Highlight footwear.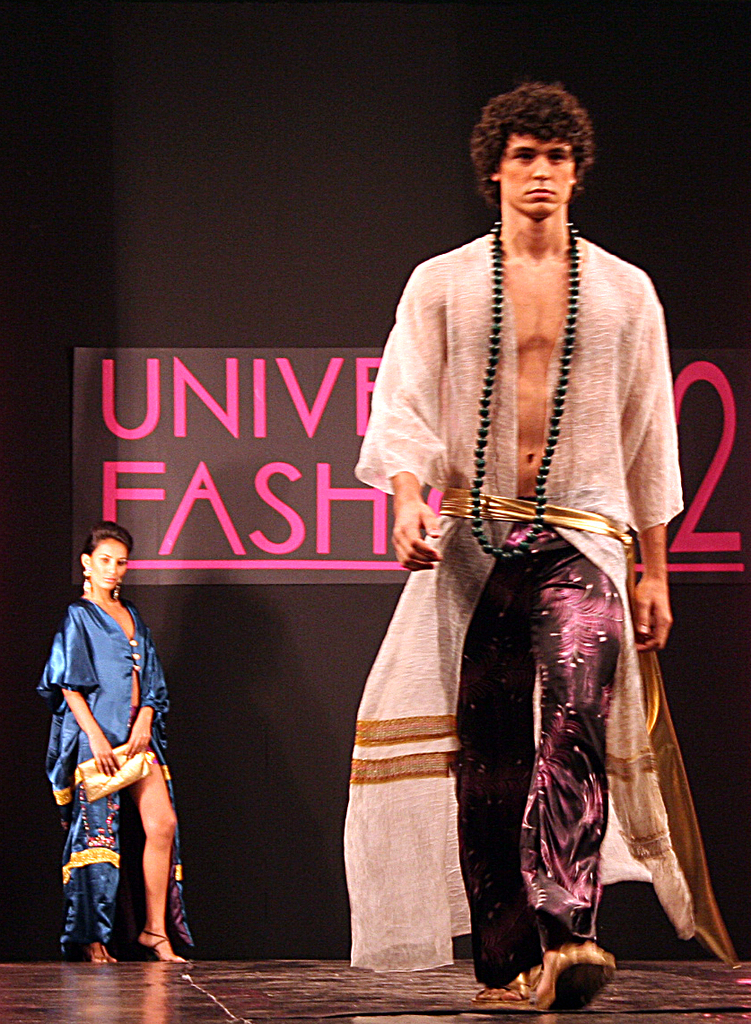
Highlighted region: [x1=519, y1=931, x2=627, y2=1003].
